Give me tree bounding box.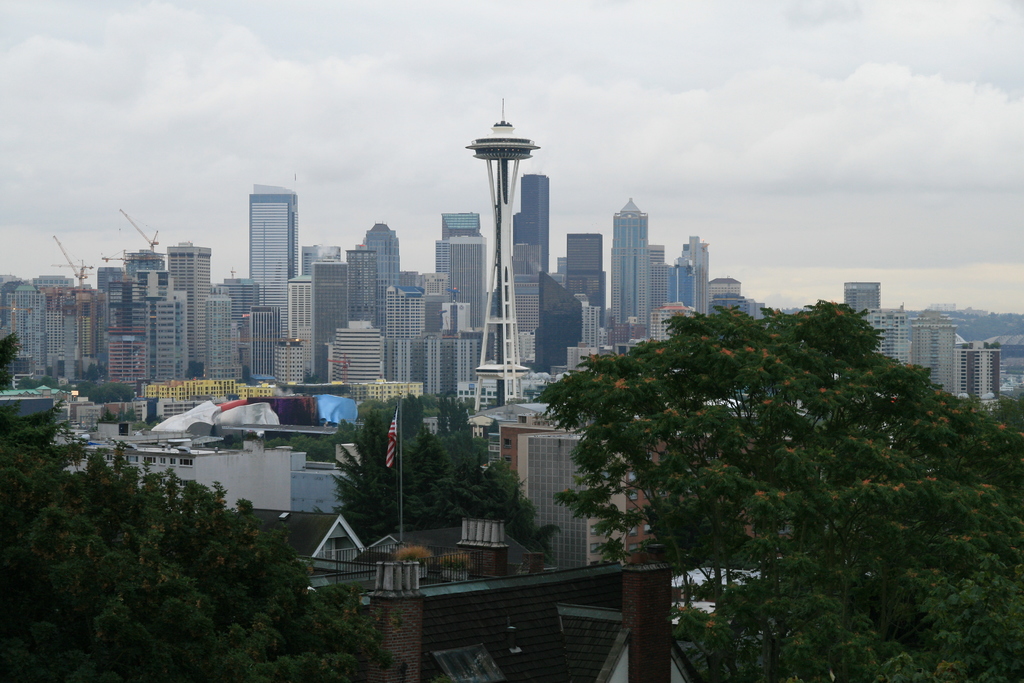
{"x1": 537, "y1": 275, "x2": 981, "y2": 614}.
